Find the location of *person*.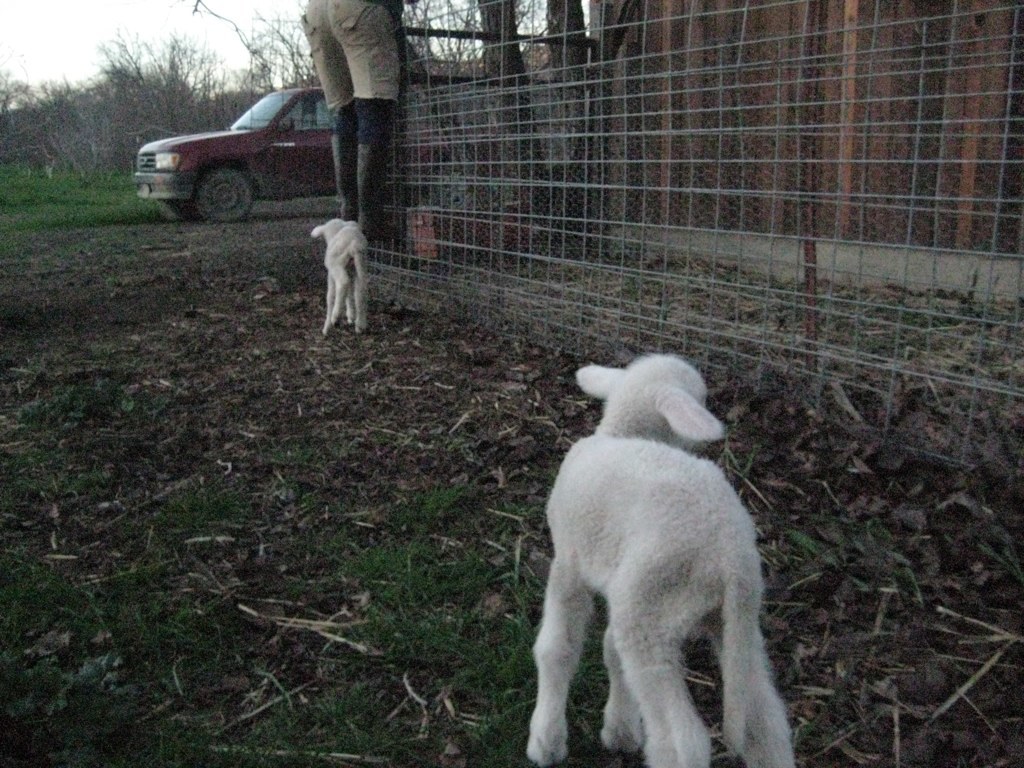
Location: 302 17 411 254.
